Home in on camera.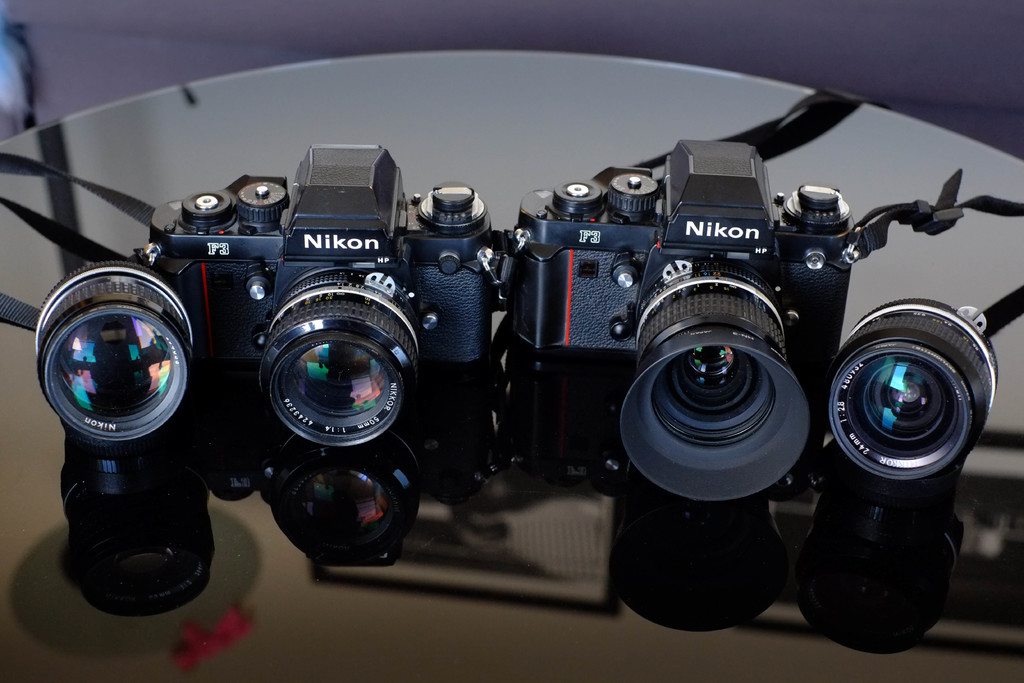
Homed in at (838, 297, 1001, 482).
